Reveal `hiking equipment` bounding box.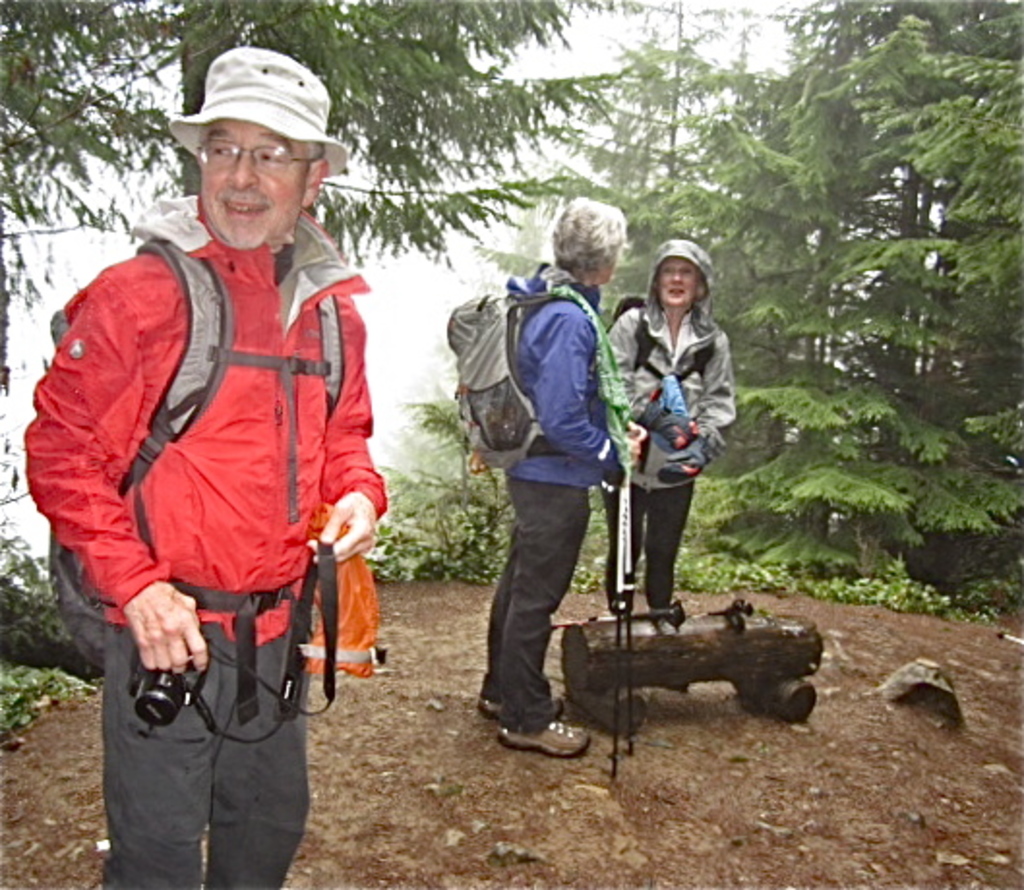
Revealed: [x1=612, y1=480, x2=637, y2=756].
